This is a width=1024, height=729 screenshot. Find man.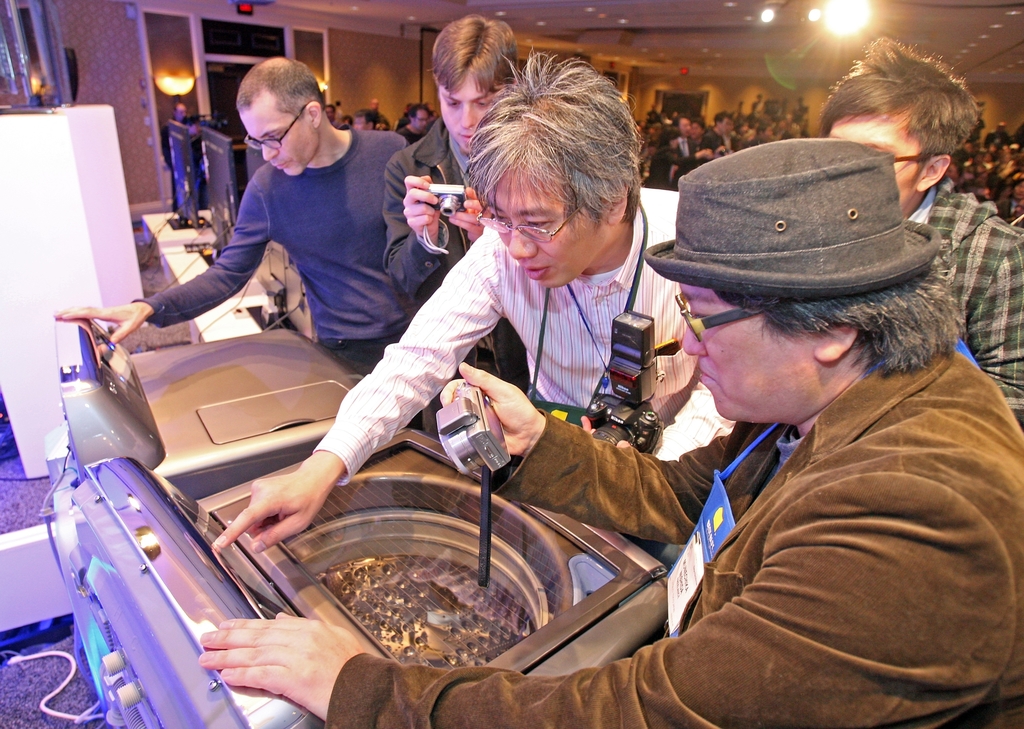
Bounding box: box=[53, 56, 427, 433].
